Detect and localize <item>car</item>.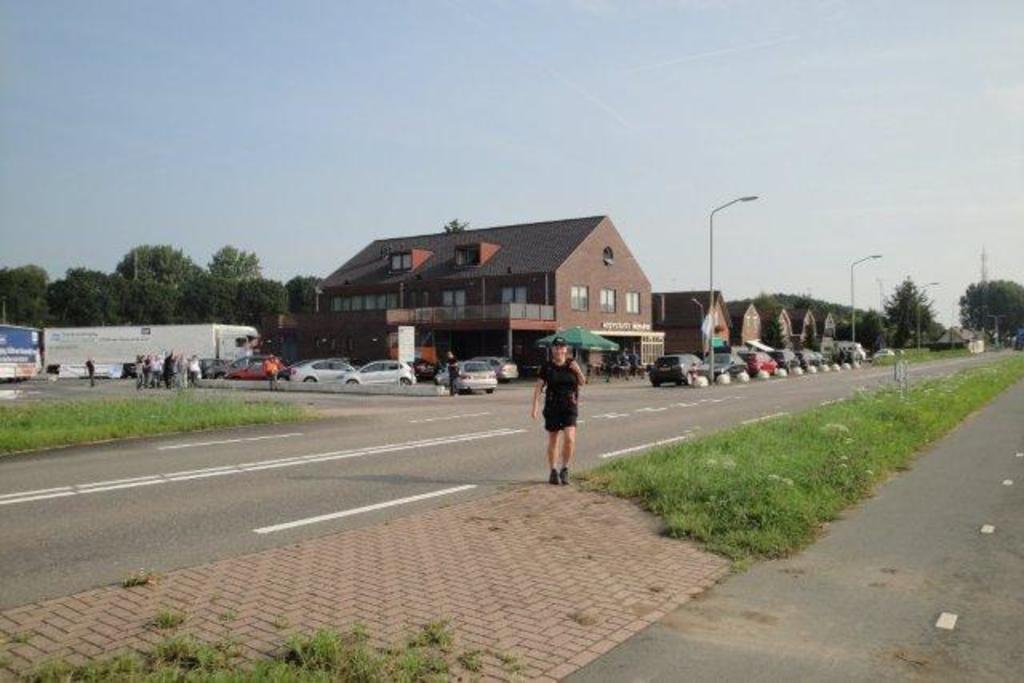
Localized at (left=342, top=360, right=416, bottom=385).
